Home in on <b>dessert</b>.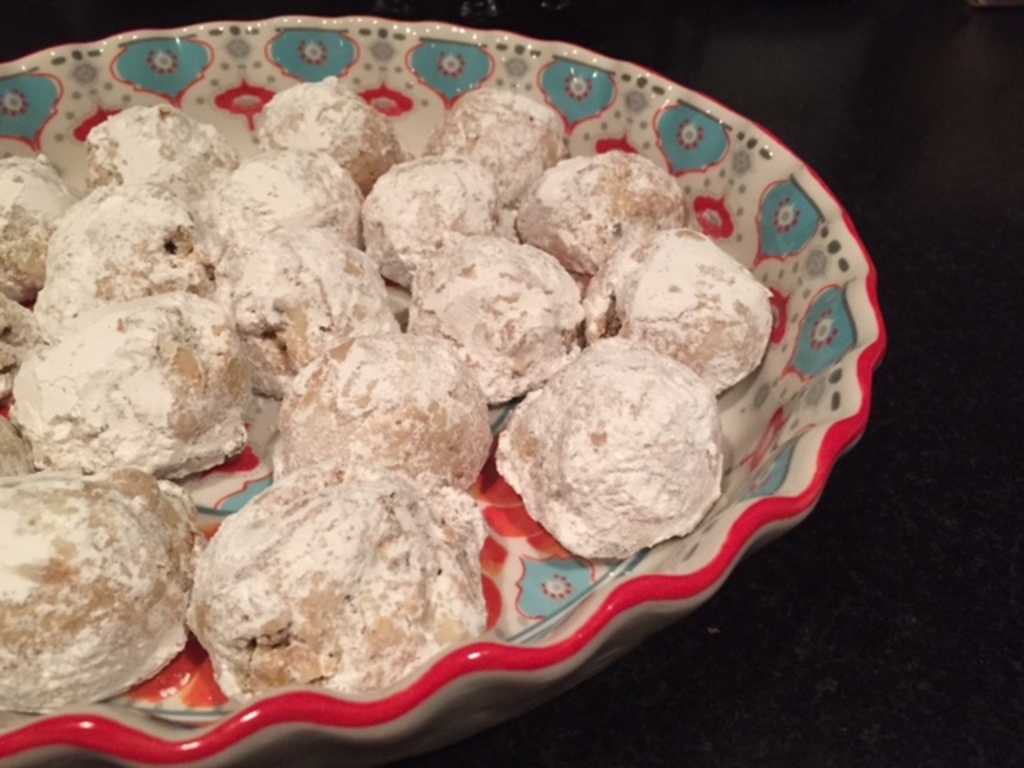
Homed in at <box>360,146,509,286</box>.
